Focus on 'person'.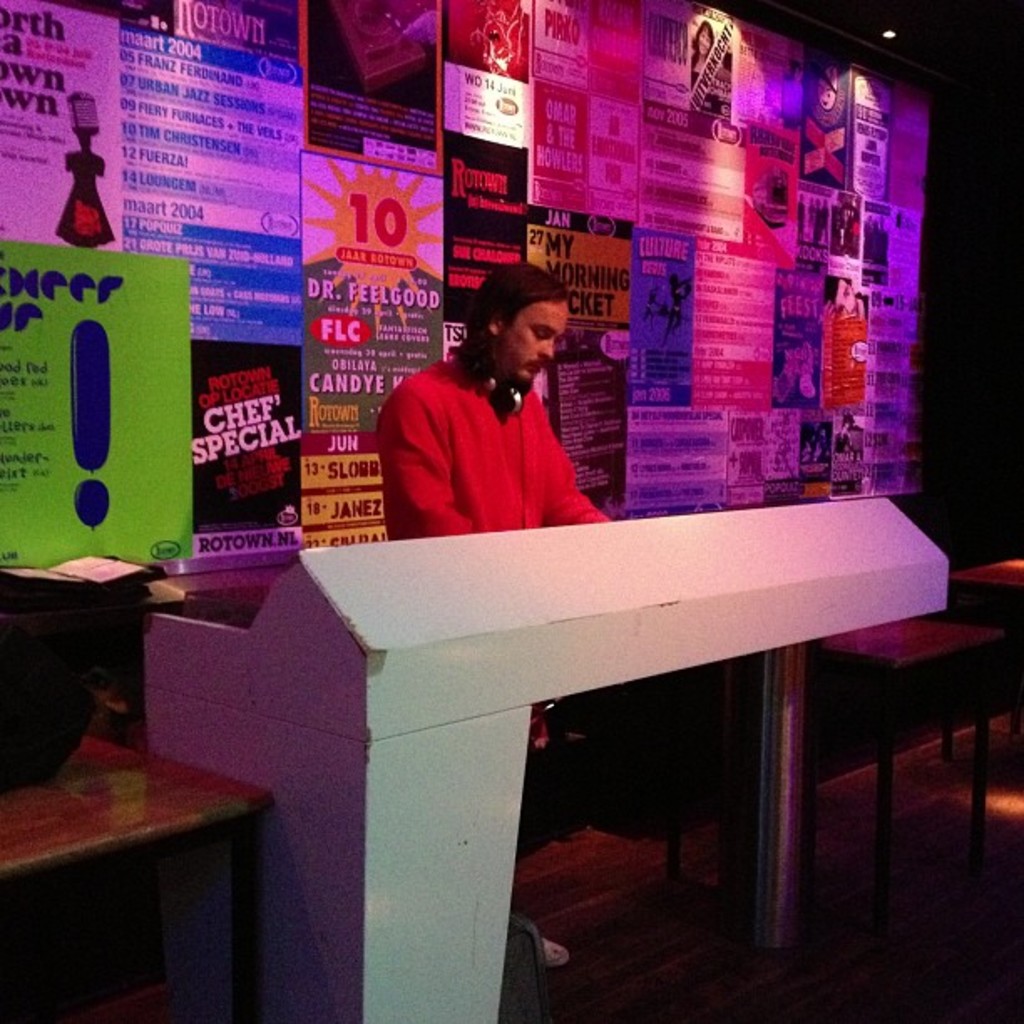
Focused at select_region(370, 268, 624, 561).
